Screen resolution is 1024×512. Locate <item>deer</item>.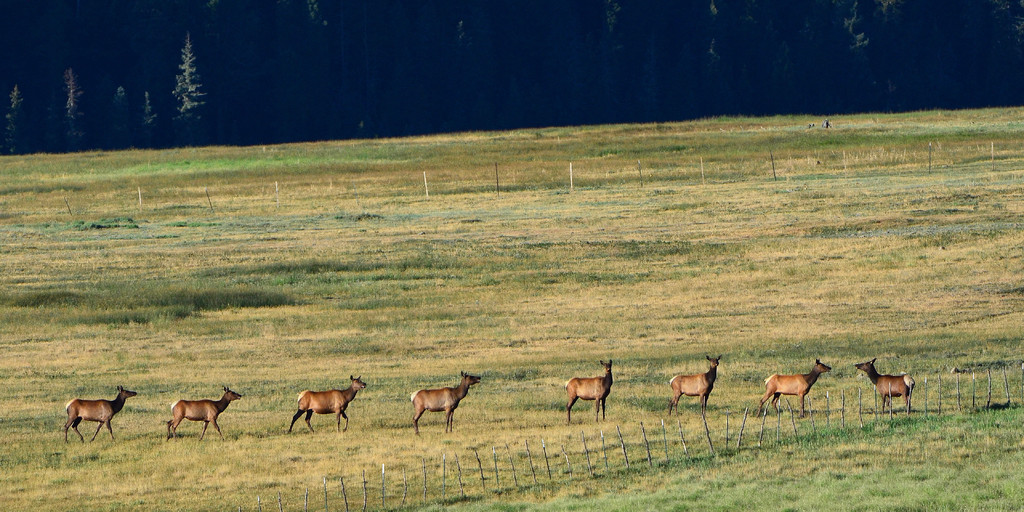
pyautogui.locateOnScreen(287, 374, 368, 432).
